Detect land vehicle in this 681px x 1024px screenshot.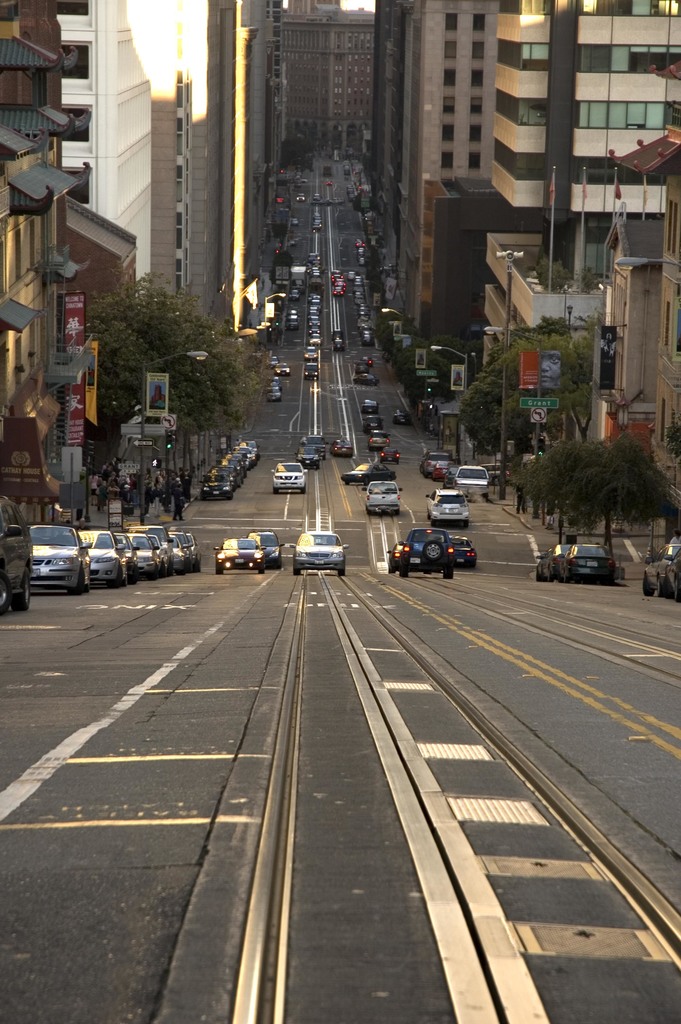
Detection: x1=361 y1=351 x2=377 y2=371.
